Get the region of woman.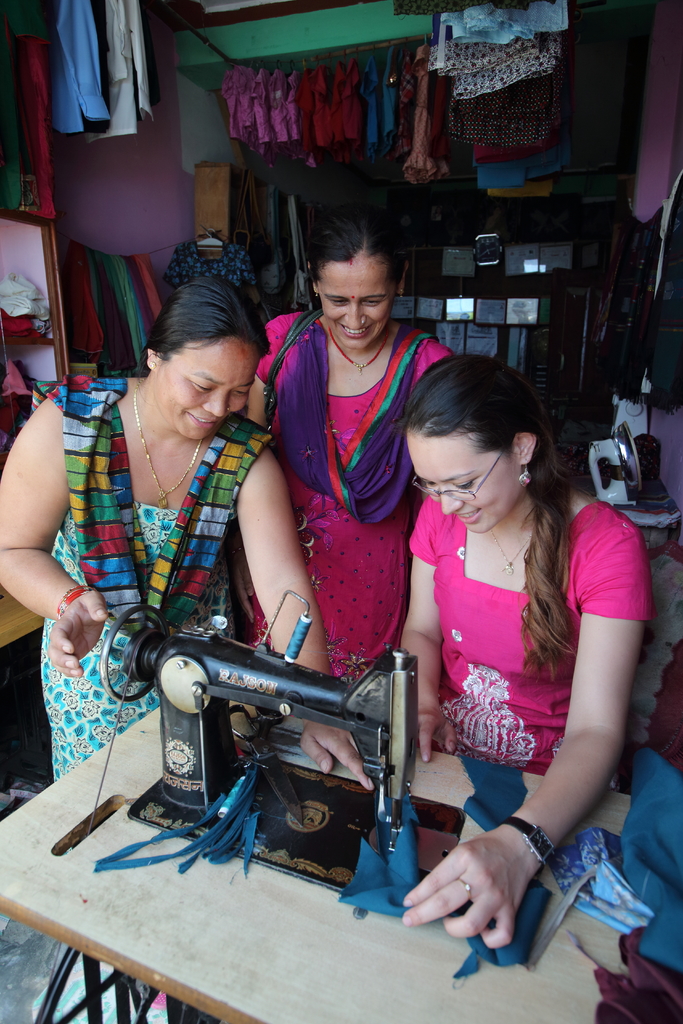
region(384, 340, 643, 953).
